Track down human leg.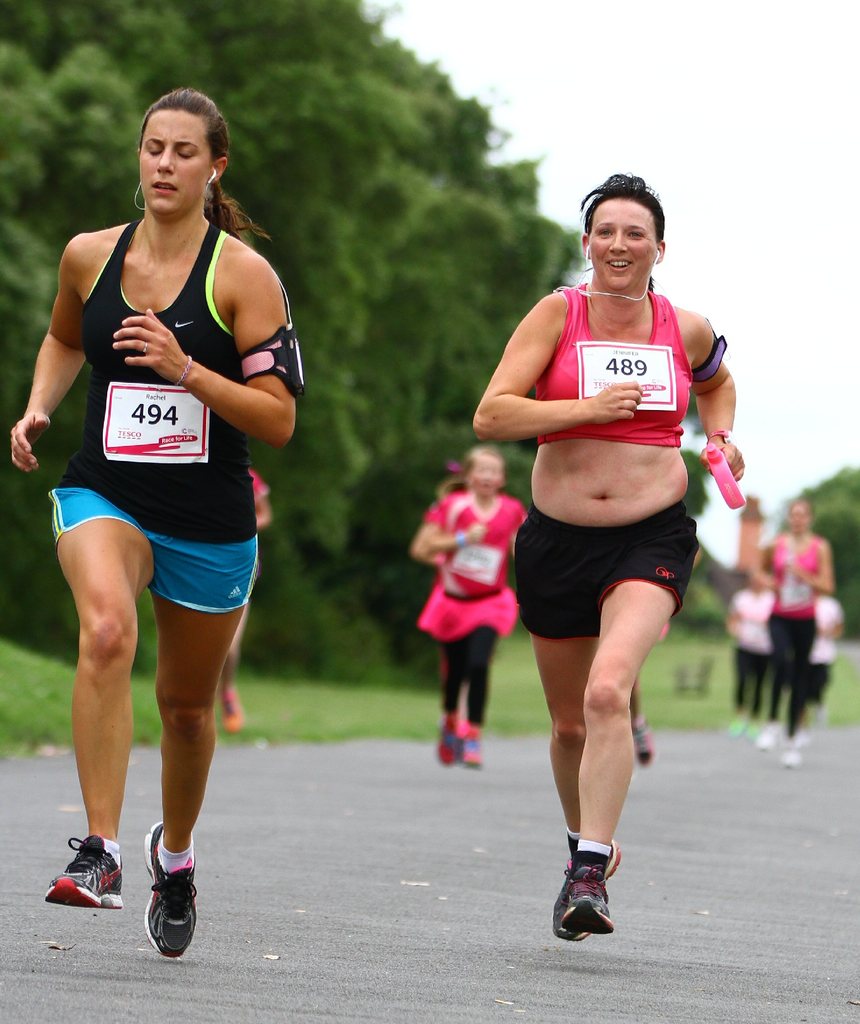
Tracked to x1=550 y1=504 x2=701 y2=934.
